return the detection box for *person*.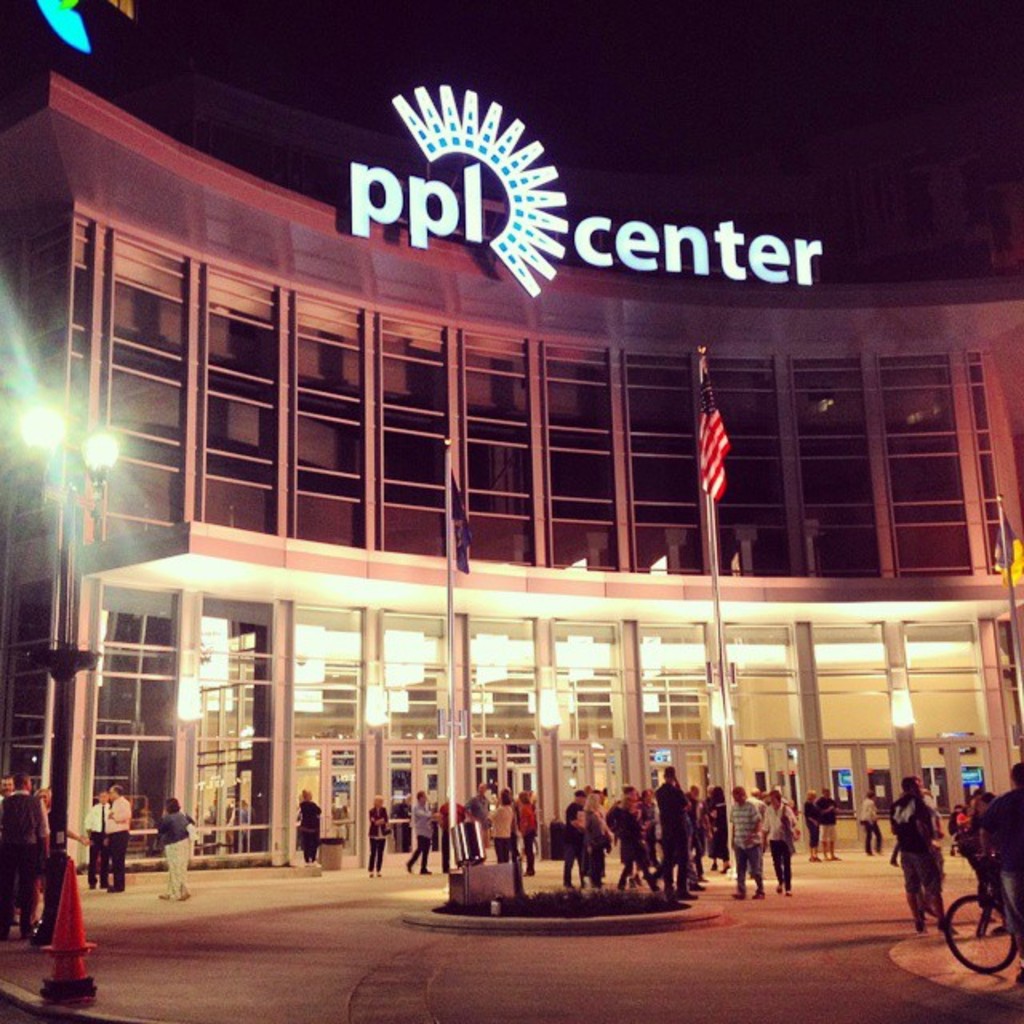
(x1=293, y1=781, x2=323, y2=867).
